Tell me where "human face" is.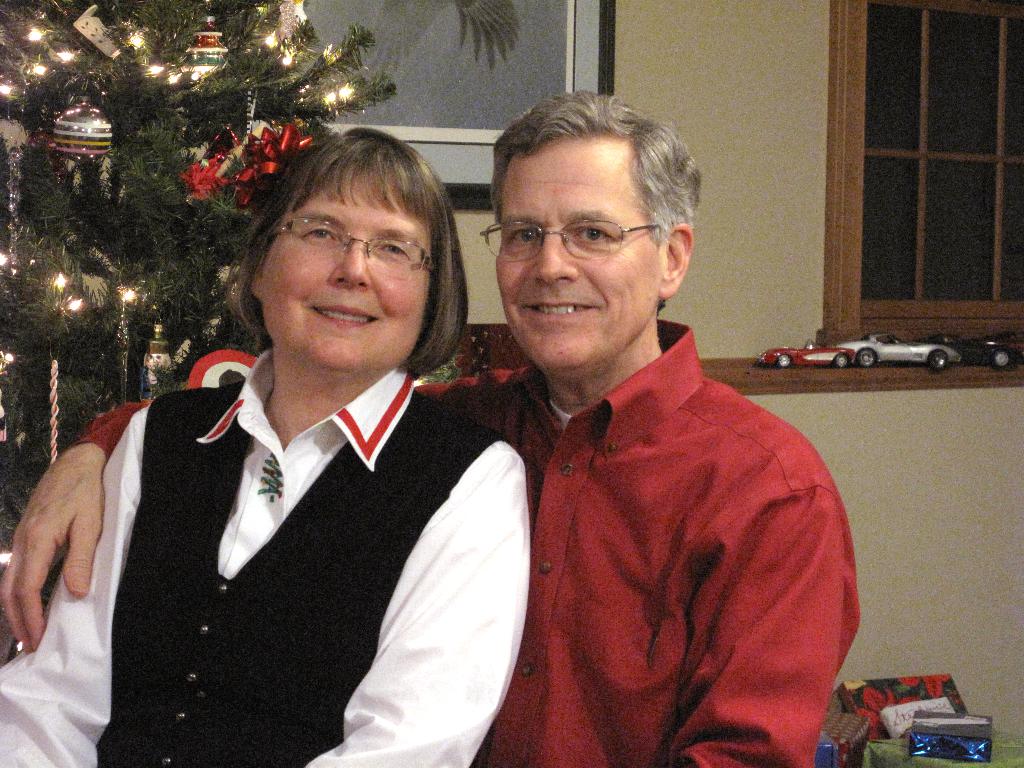
"human face" is at (496,150,664,364).
